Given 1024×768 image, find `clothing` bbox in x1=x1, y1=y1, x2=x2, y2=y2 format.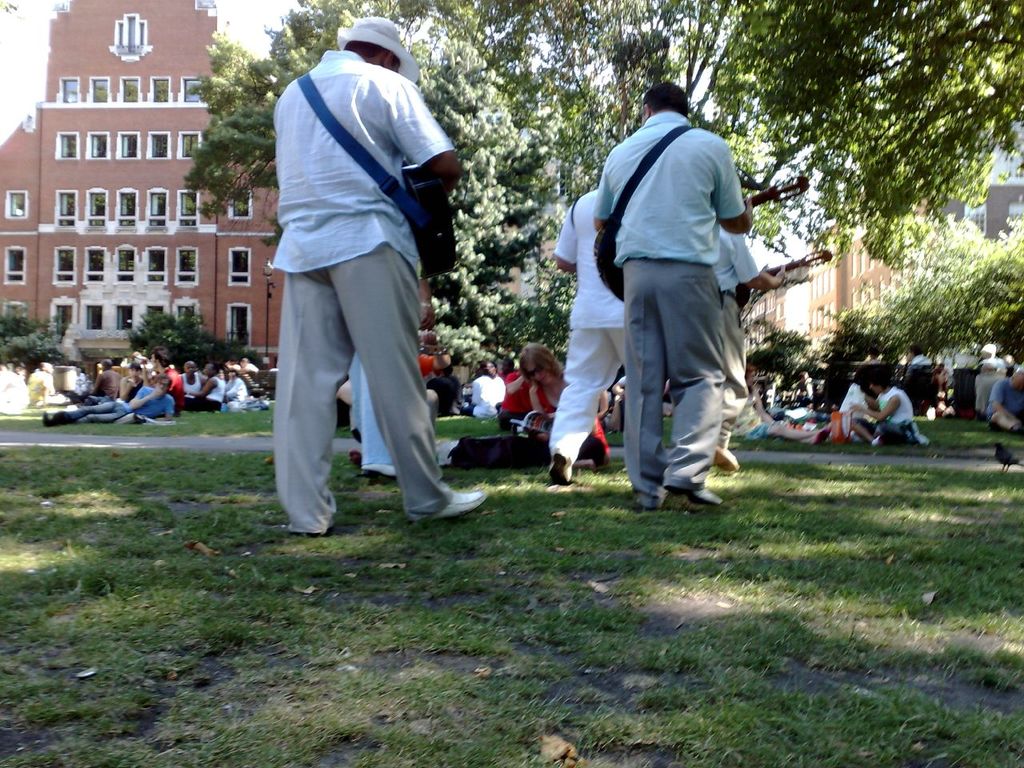
x1=467, y1=369, x2=505, y2=416.
